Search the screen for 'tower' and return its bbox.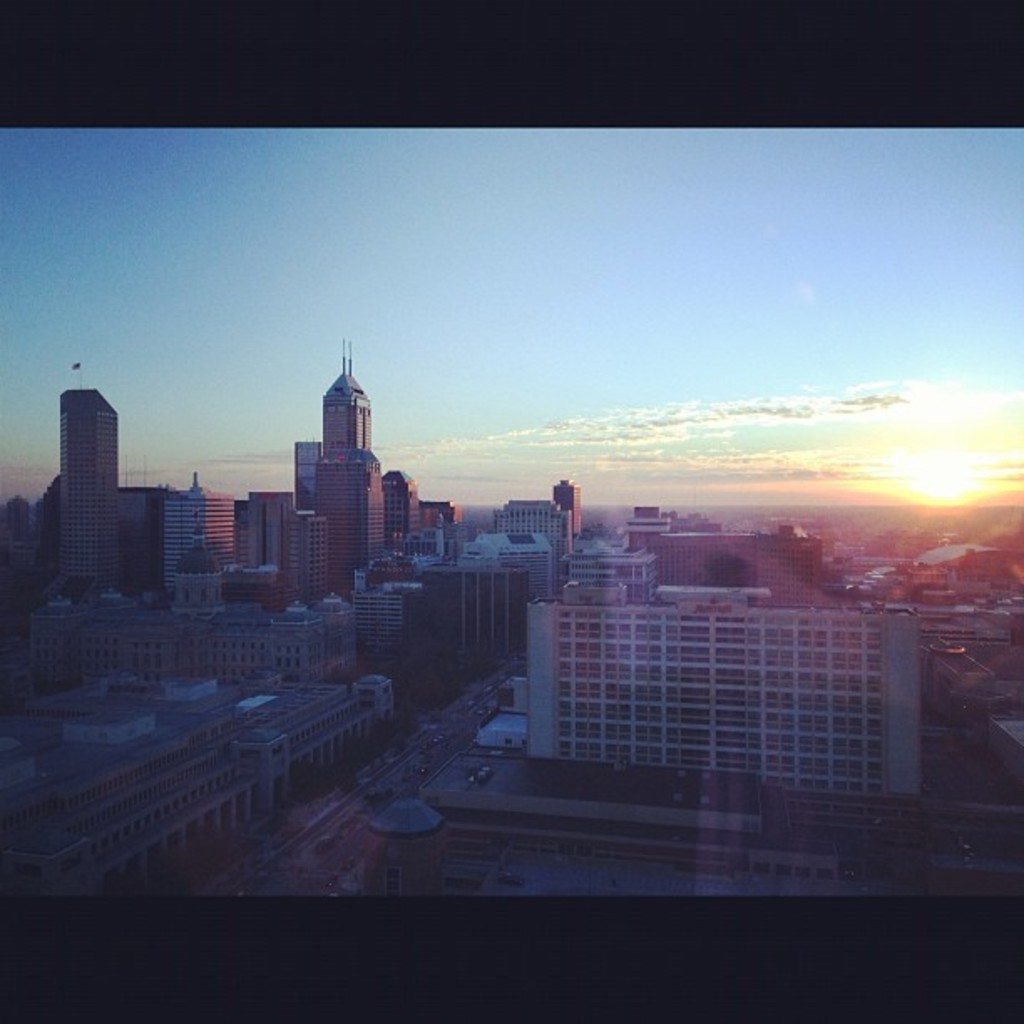
Found: rect(62, 395, 110, 584).
